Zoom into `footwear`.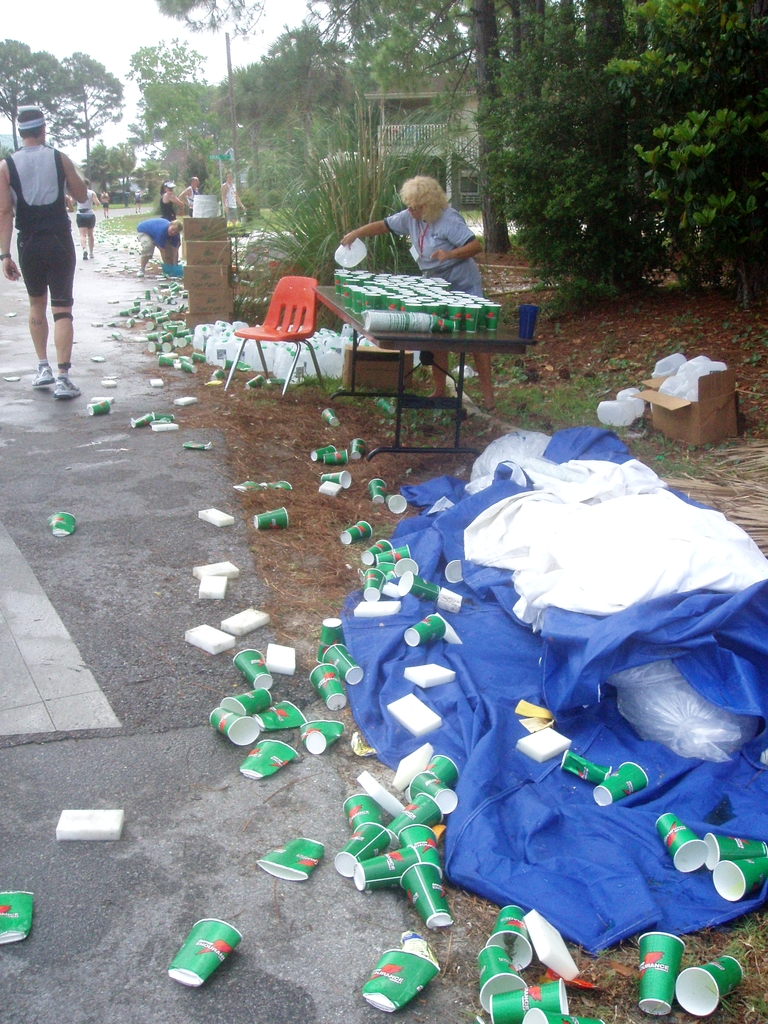
Zoom target: [135, 271, 142, 278].
